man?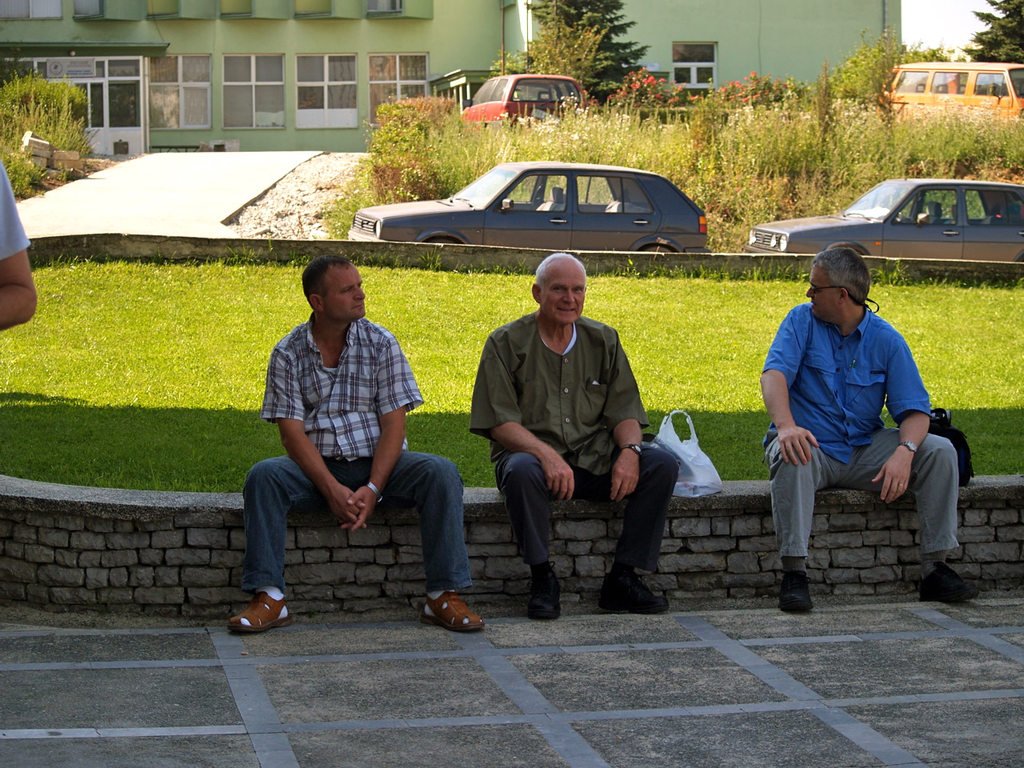
[459, 246, 680, 626]
